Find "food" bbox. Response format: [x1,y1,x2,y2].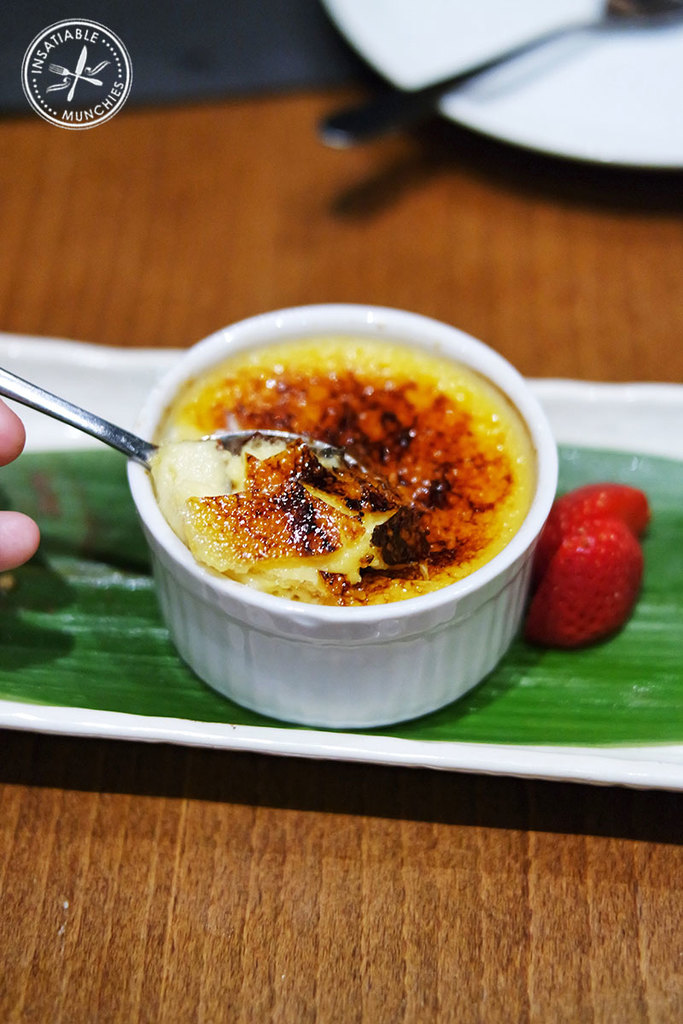
[517,483,653,653].
